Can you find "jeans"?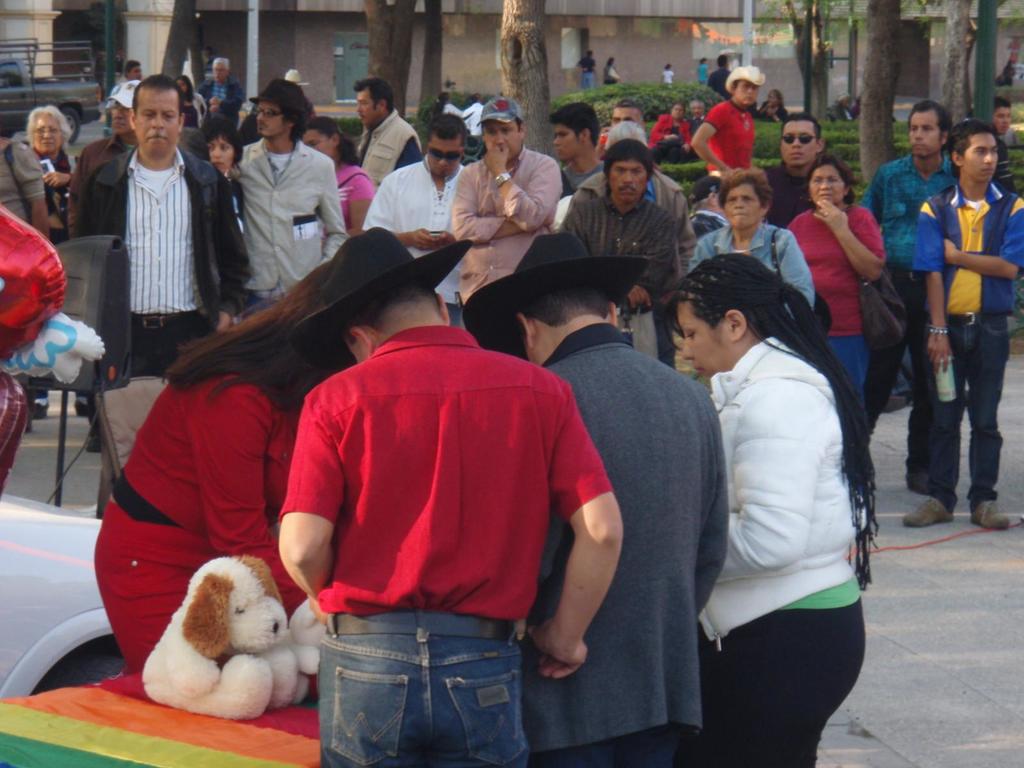
Yes, bounding box: (x1=300, y1=609, x2=545, y2=761).
